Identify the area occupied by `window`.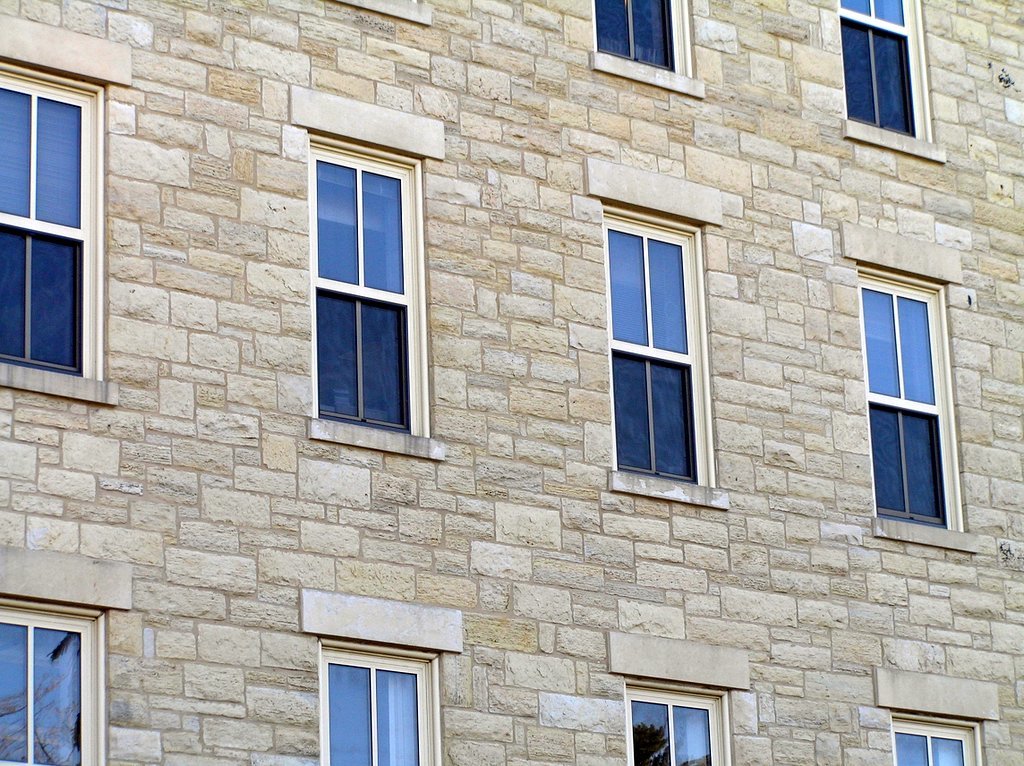
Area: Rect(0, 59, 112, 380).
